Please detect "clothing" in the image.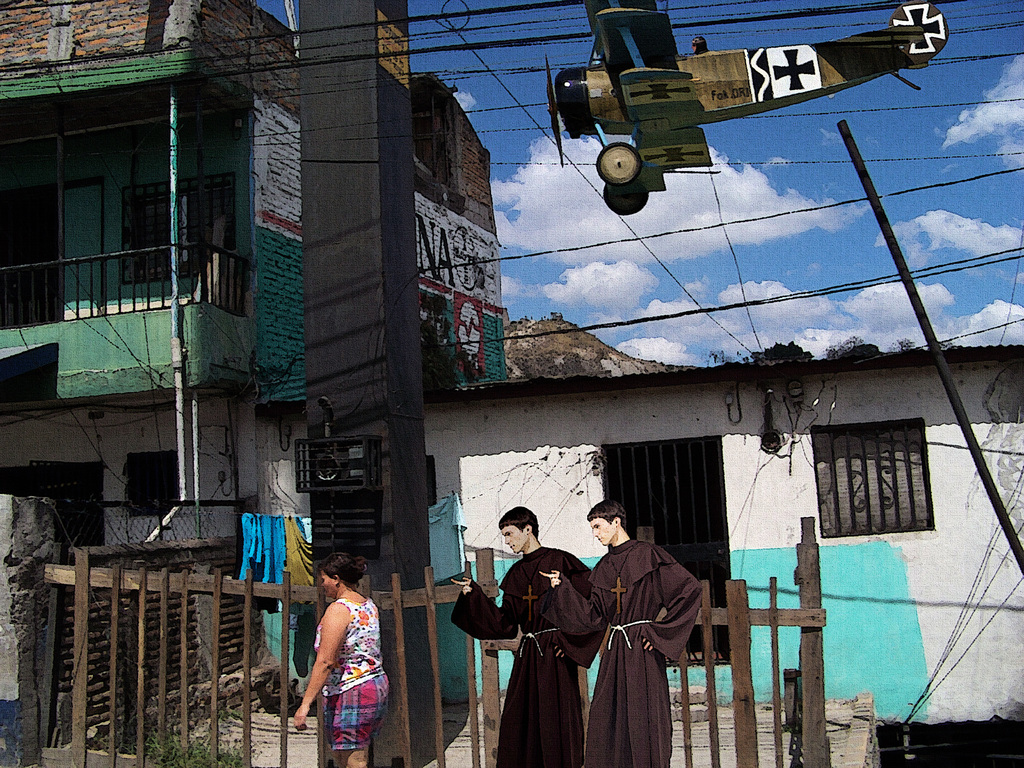
296,585,382,744.
